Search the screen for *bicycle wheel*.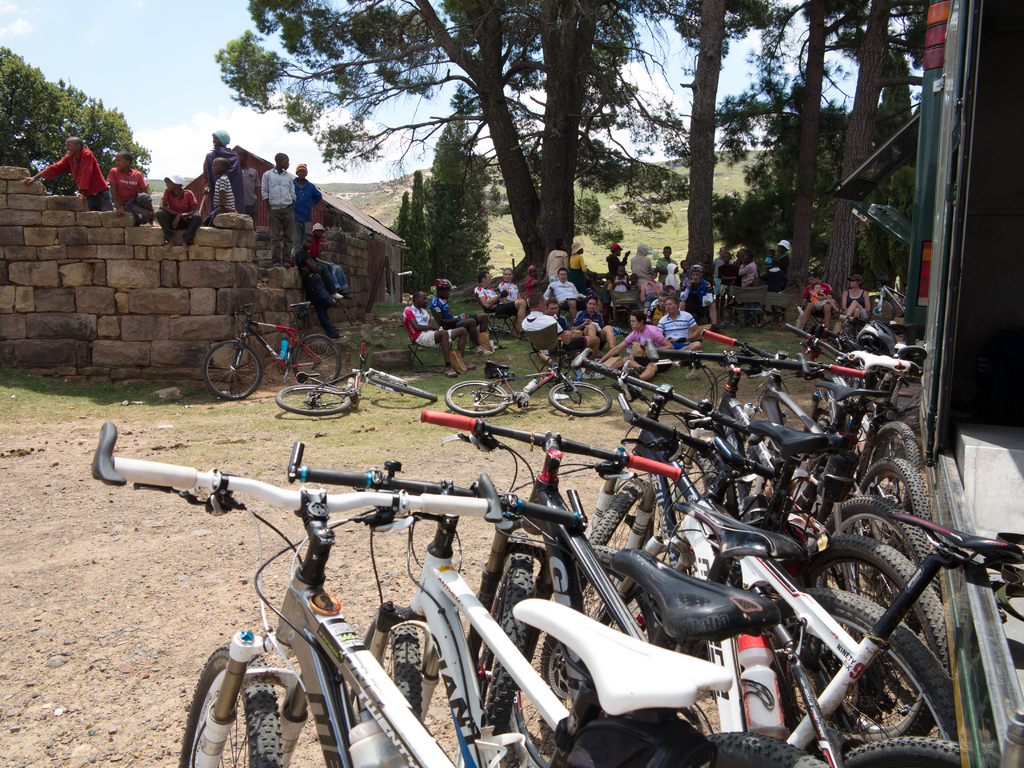
Found at locate(180, 640, 285, 767).
